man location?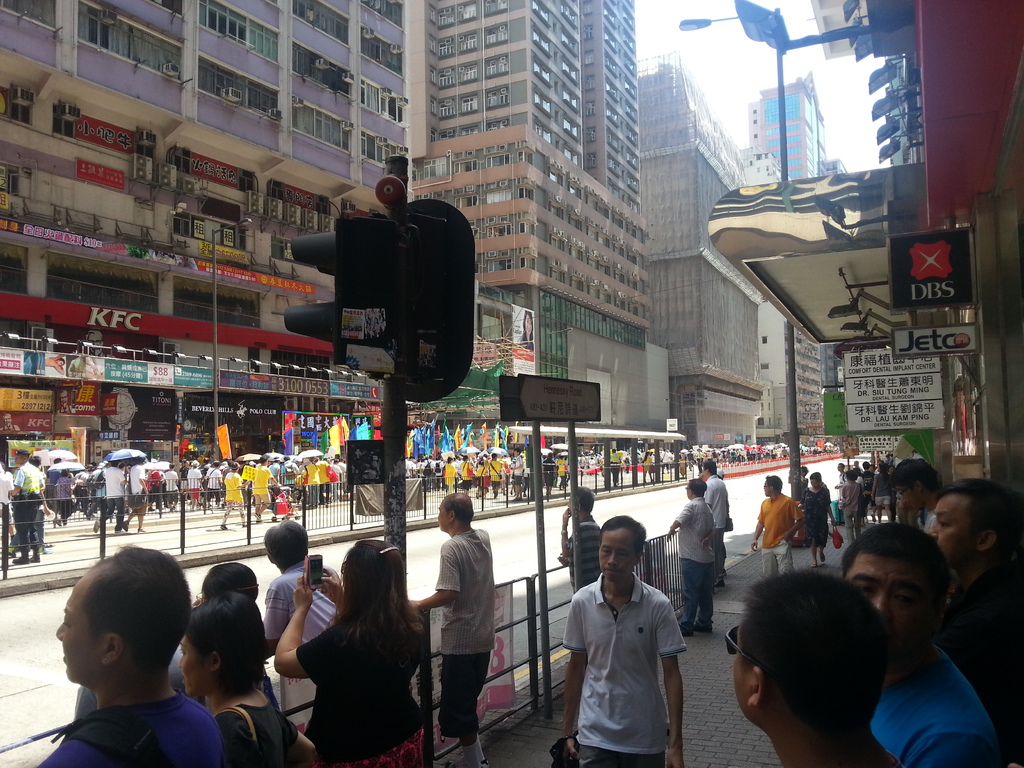
Rect(844, 520, 1012, 767)
